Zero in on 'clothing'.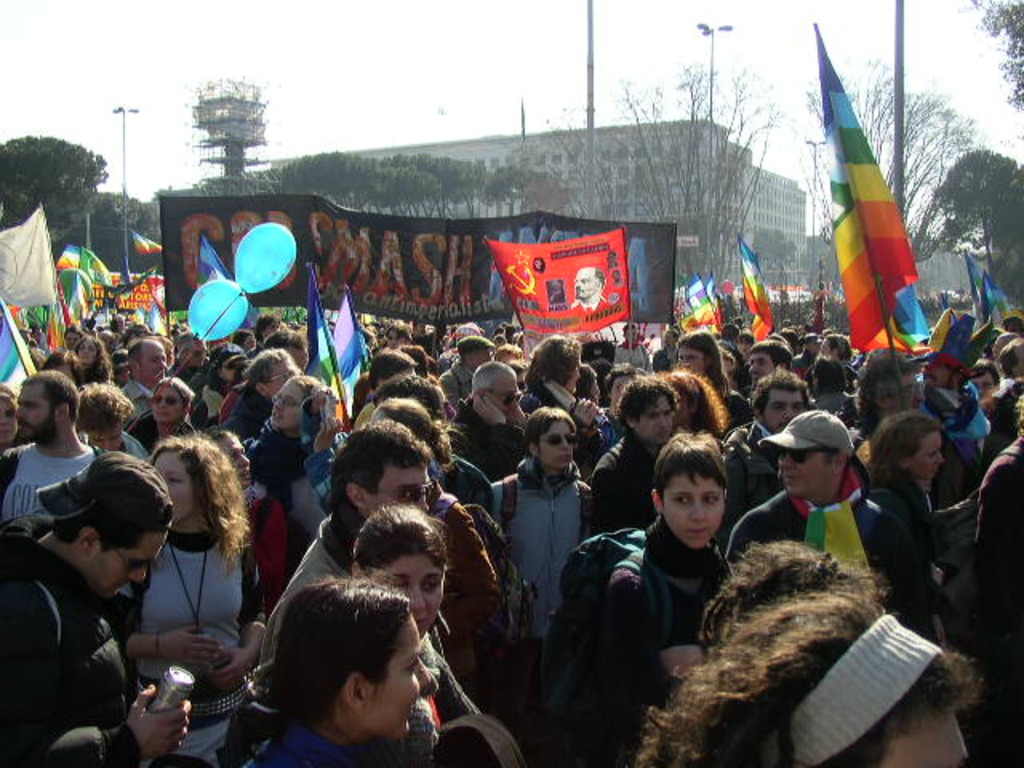
Zeroed in: (398,611,523,766).
